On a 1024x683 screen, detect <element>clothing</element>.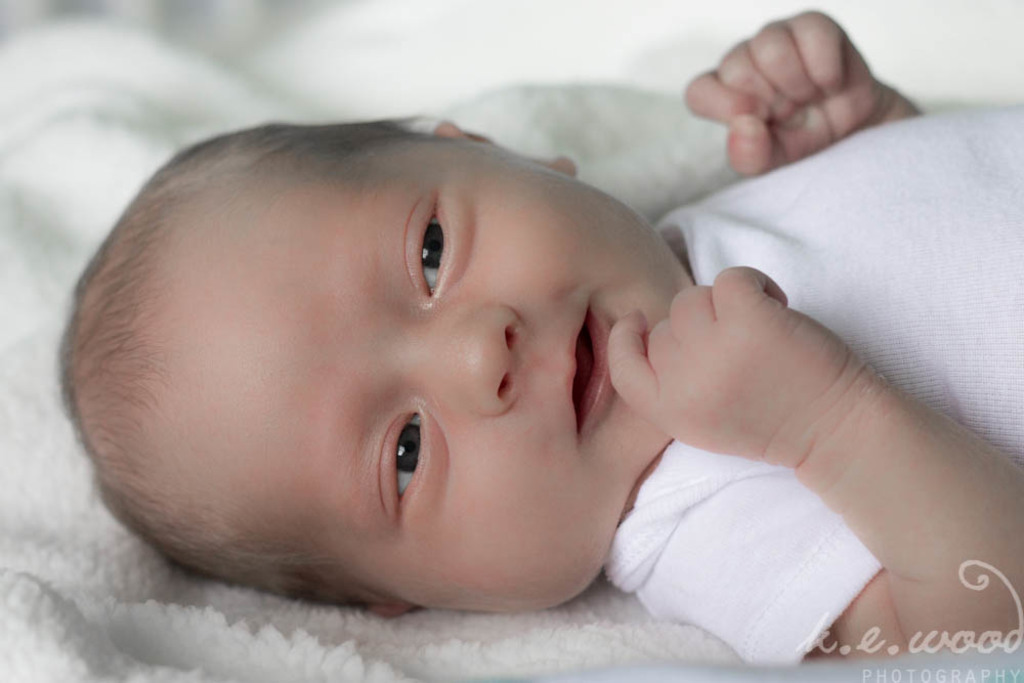
select_region(604, 108, 1023, 669).
